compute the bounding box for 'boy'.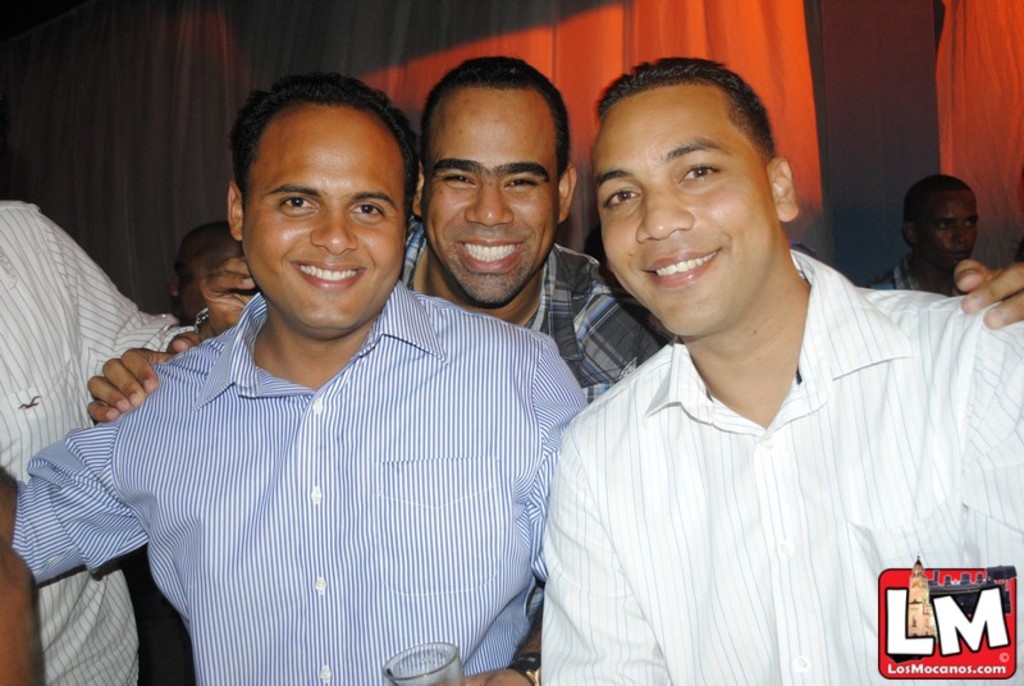
BBox(867, 174, 979, 294).
